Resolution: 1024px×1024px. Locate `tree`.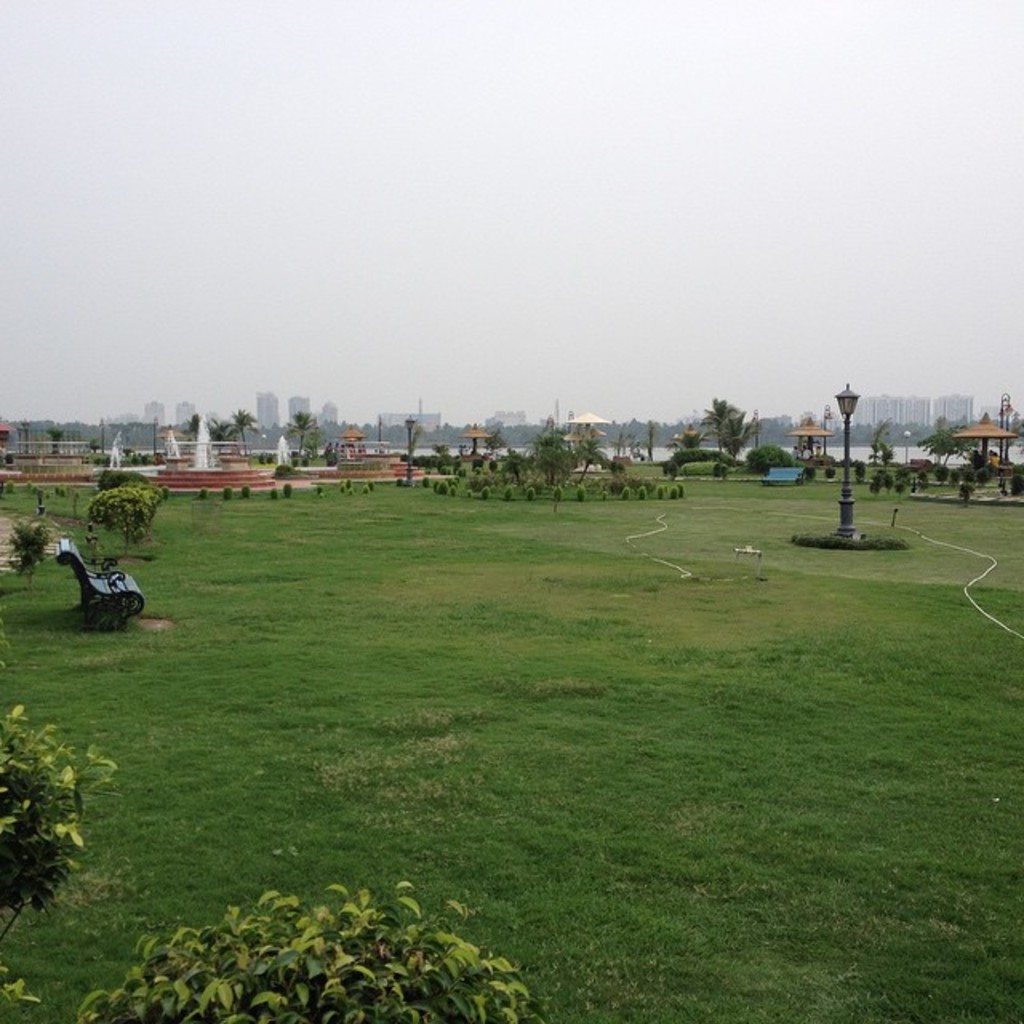
859:410:896:485.
